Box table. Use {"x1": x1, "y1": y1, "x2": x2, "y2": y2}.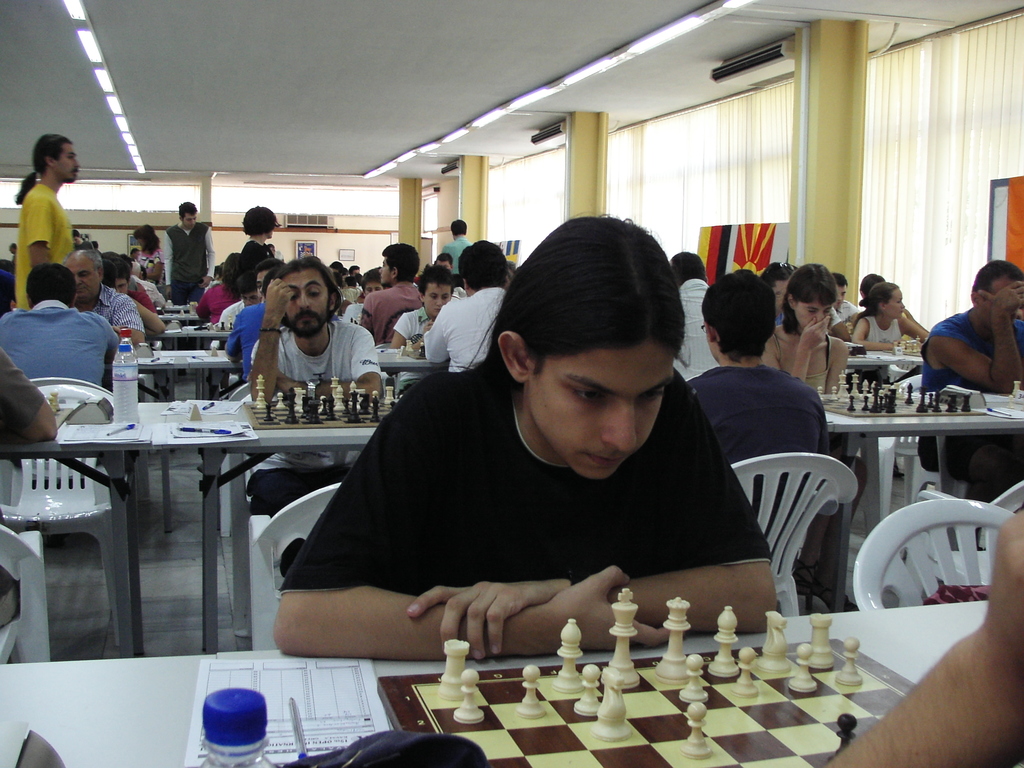
{"x1": 154, "y1": 331, "x2": 230, "y2": 399}.
